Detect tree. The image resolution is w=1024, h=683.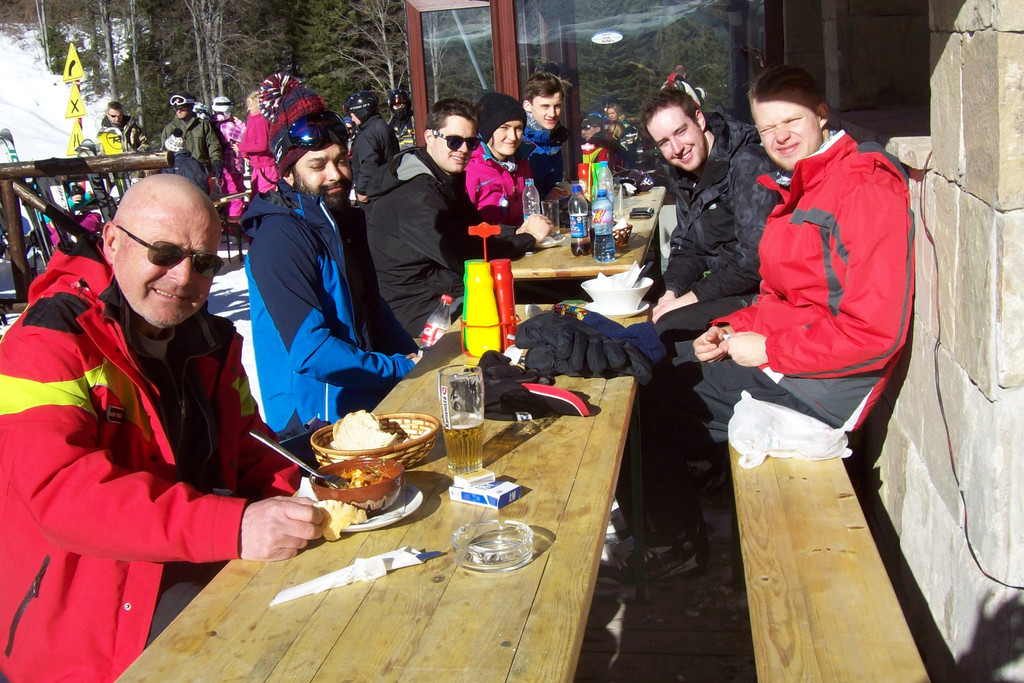
[164, 0, 232, 122].
